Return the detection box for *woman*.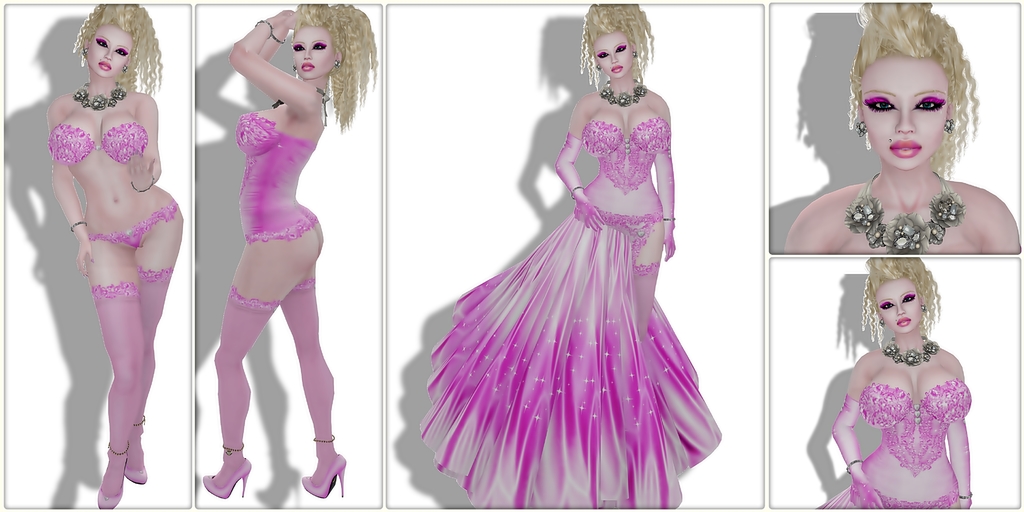
(422, 6, 721, 508).
